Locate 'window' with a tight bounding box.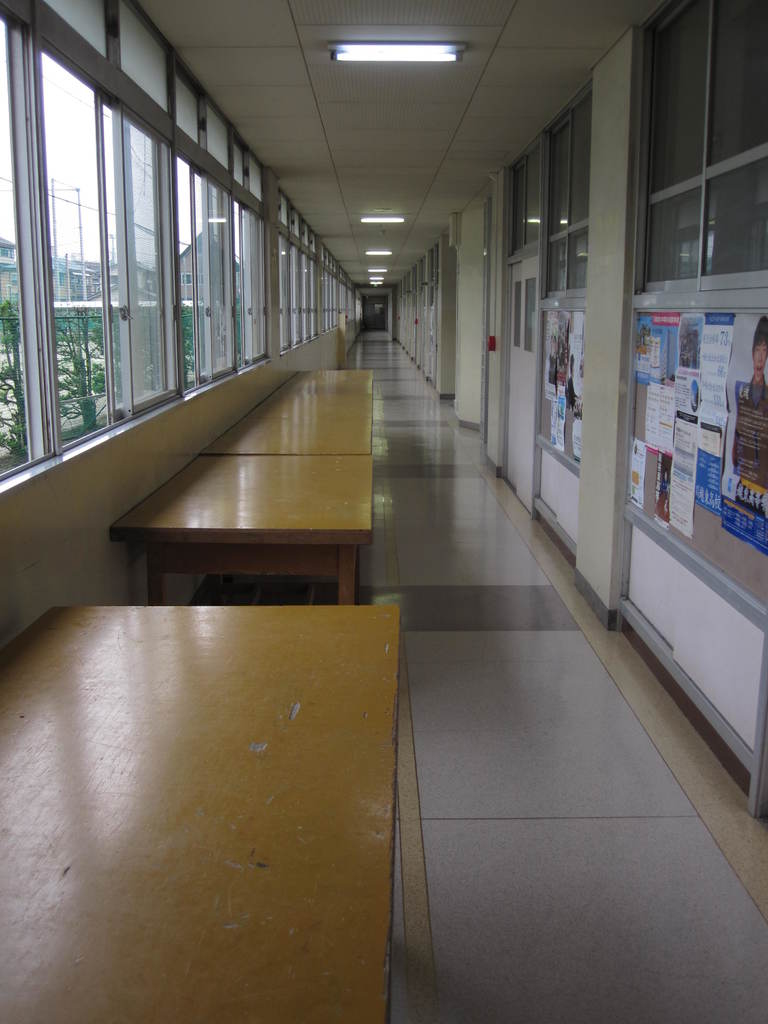
<box>539,131,588,291</box>.
